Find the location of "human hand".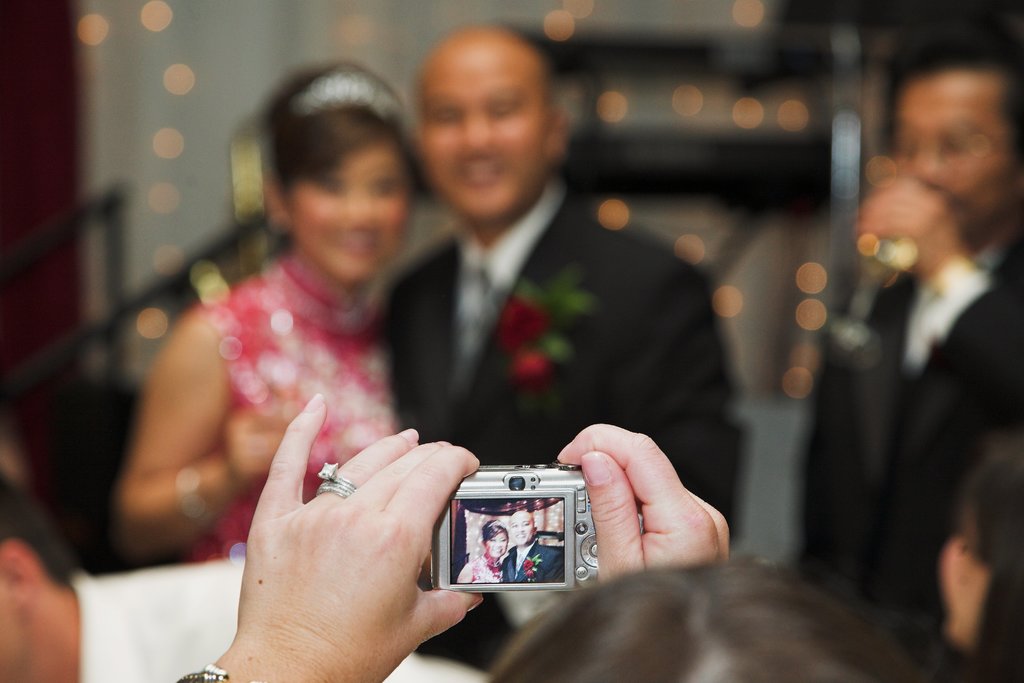
Location: crop(856, 176, 970, 278).
